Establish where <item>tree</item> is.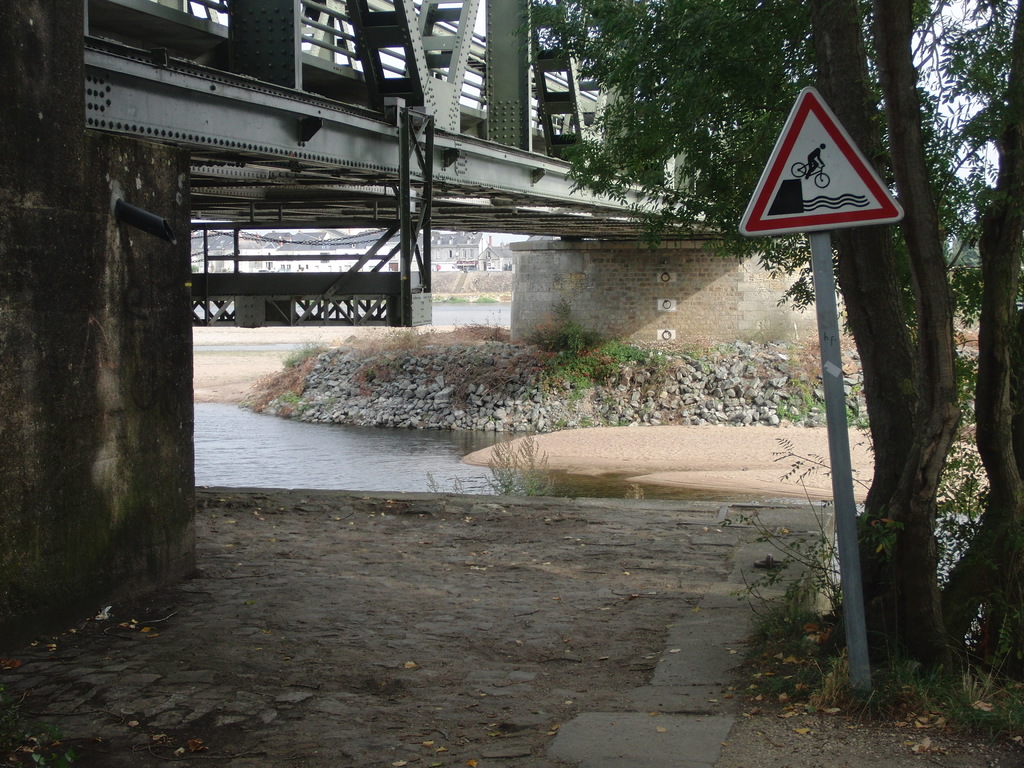
Established at <region>724, 61, 1002, 685</region>.
